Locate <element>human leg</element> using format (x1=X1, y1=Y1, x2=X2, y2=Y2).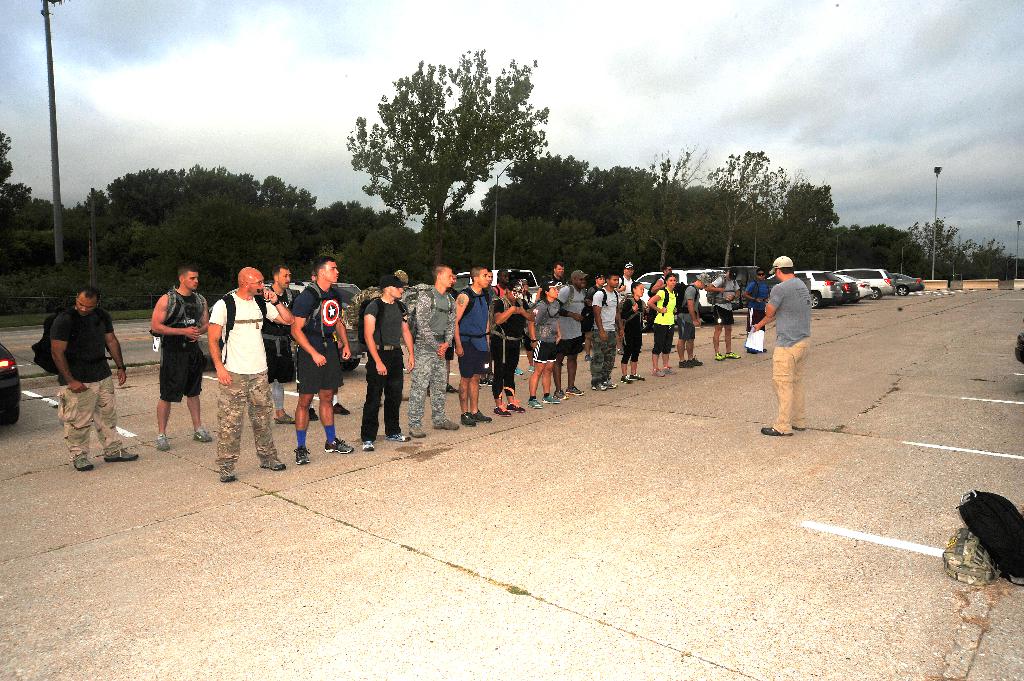
(x1=160, y1=396, x2=173, y2=452).
